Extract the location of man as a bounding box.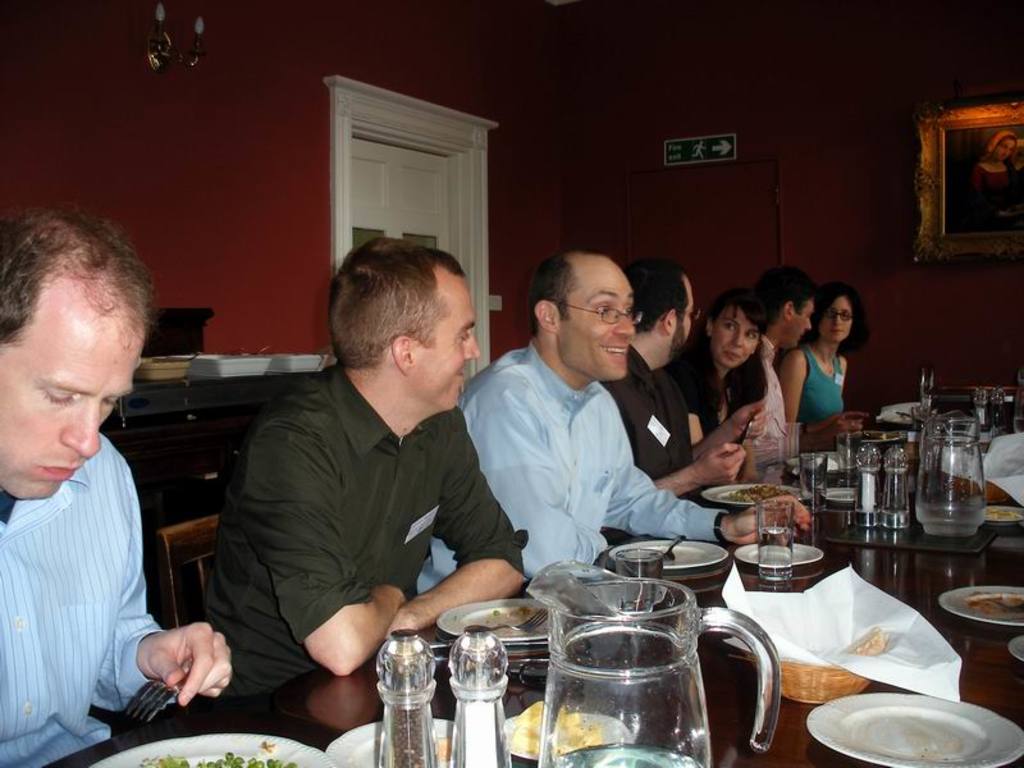
box=[602, 259, 777, 500].
